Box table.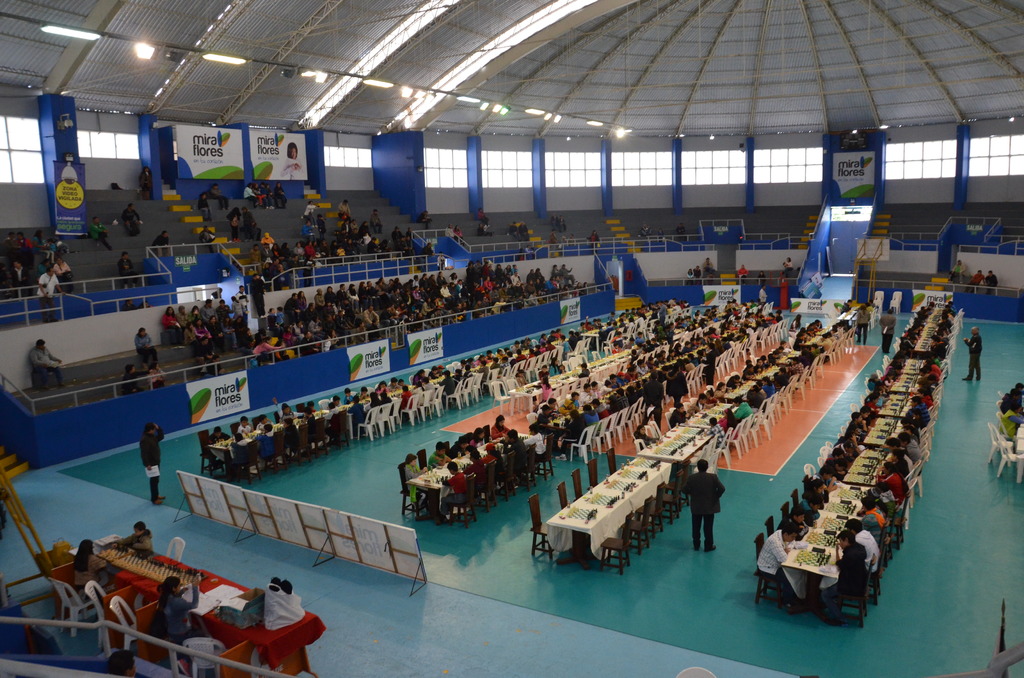
[left=764, top=360, right=786, bottom=387].
